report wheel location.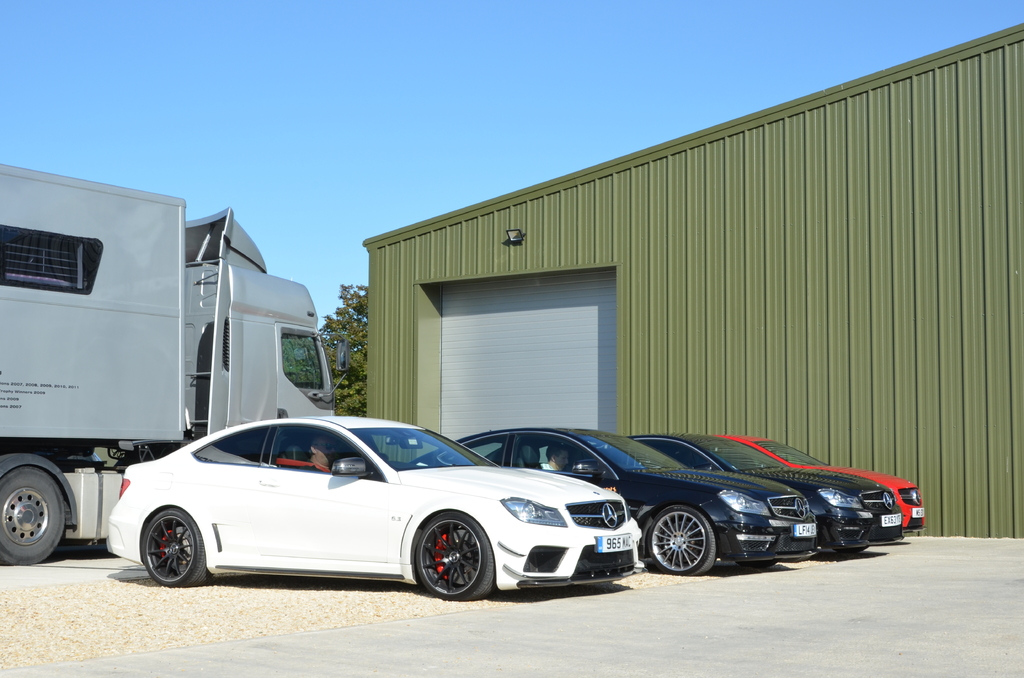
Report: [739,558,778,569].
